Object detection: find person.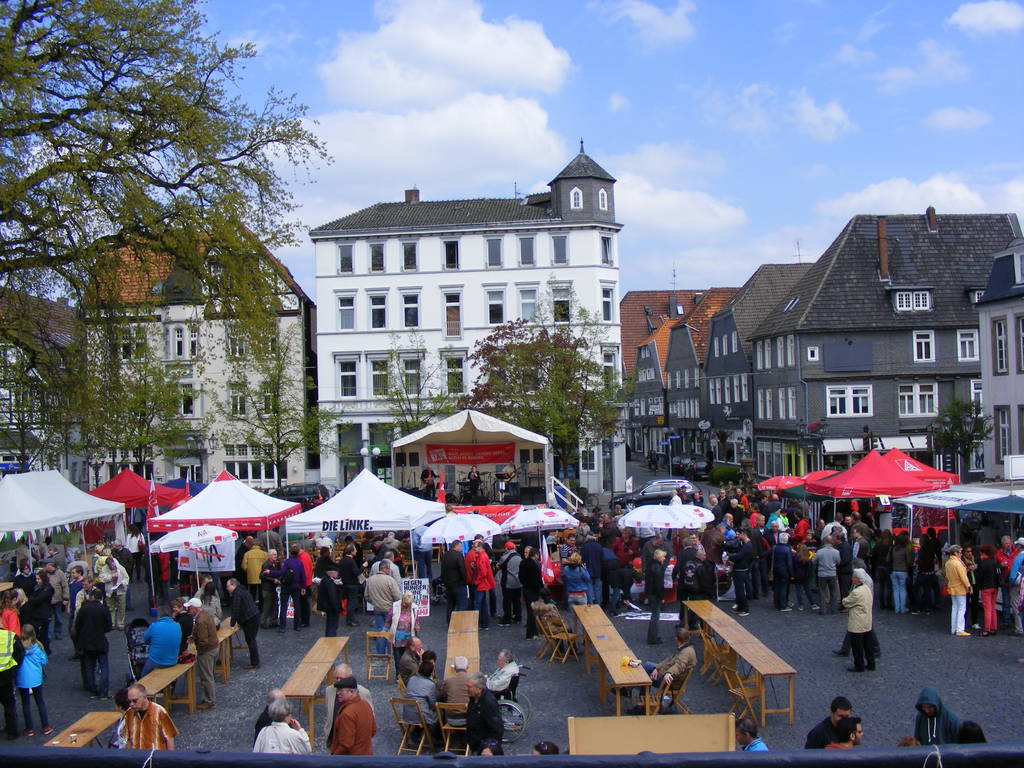
l=895, t=733, r=915, b=748.
